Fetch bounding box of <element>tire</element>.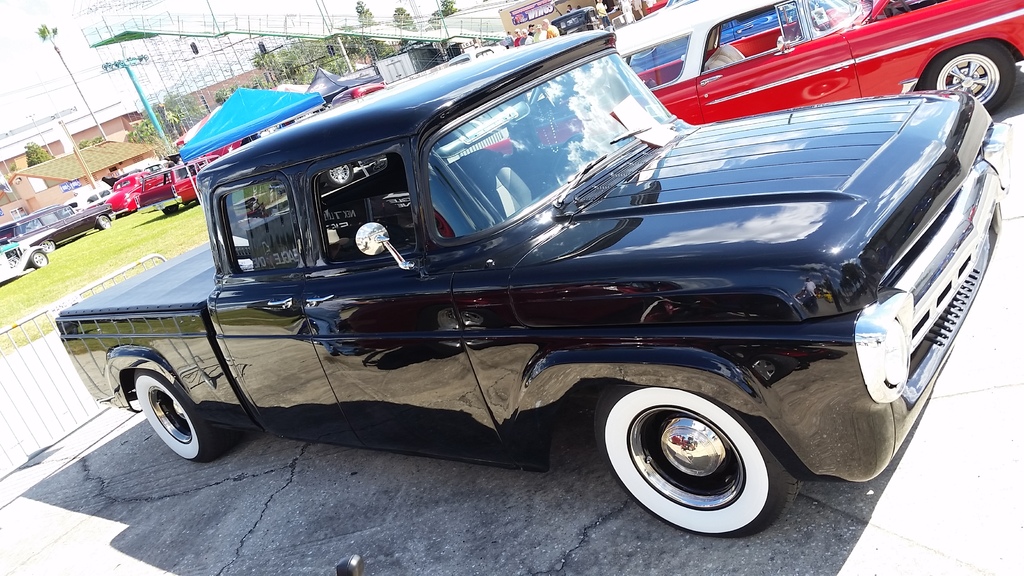
Bbox: pyautogui.locateOnScreen(916, 42, 1018, 115).
